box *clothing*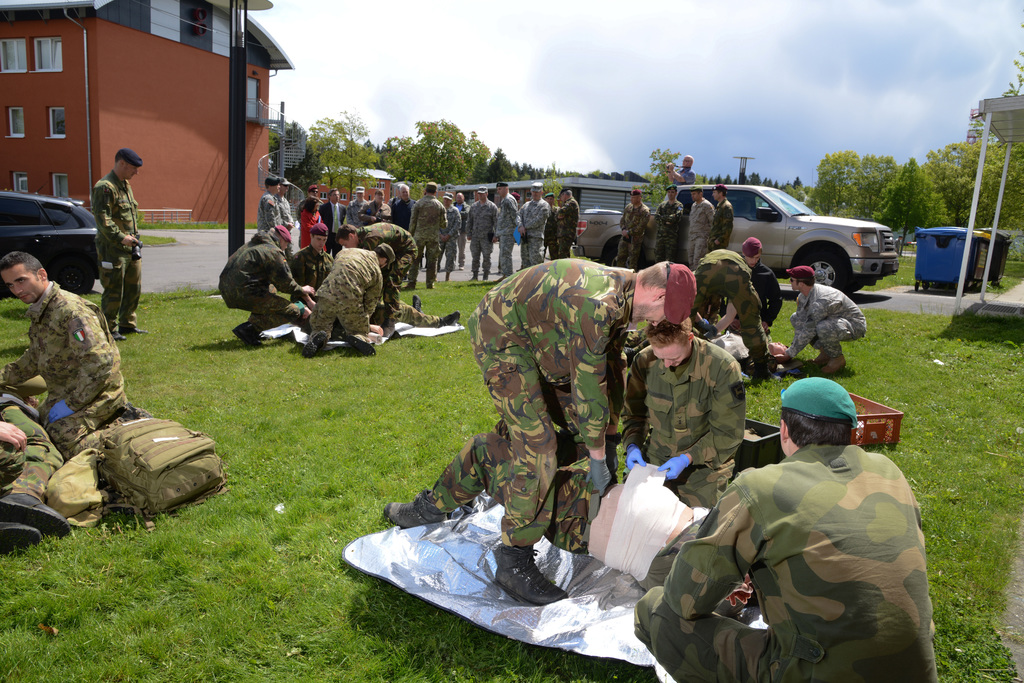
<box>213,225,302,320</box>
